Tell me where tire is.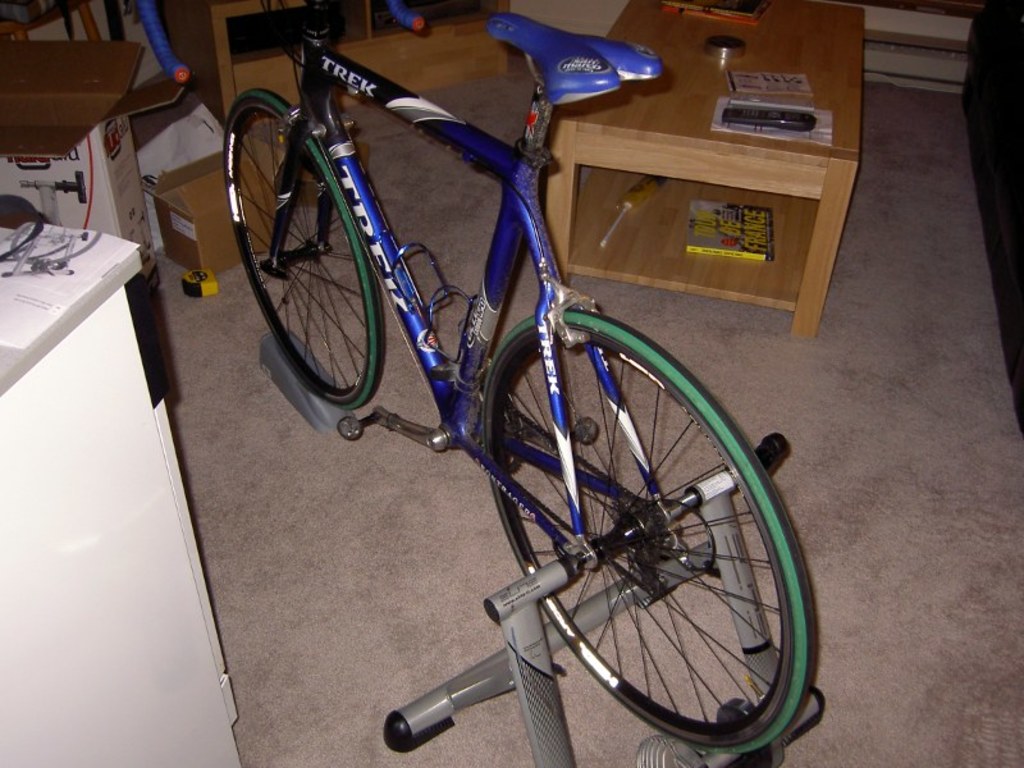
tire is at 480/310/817/753.
